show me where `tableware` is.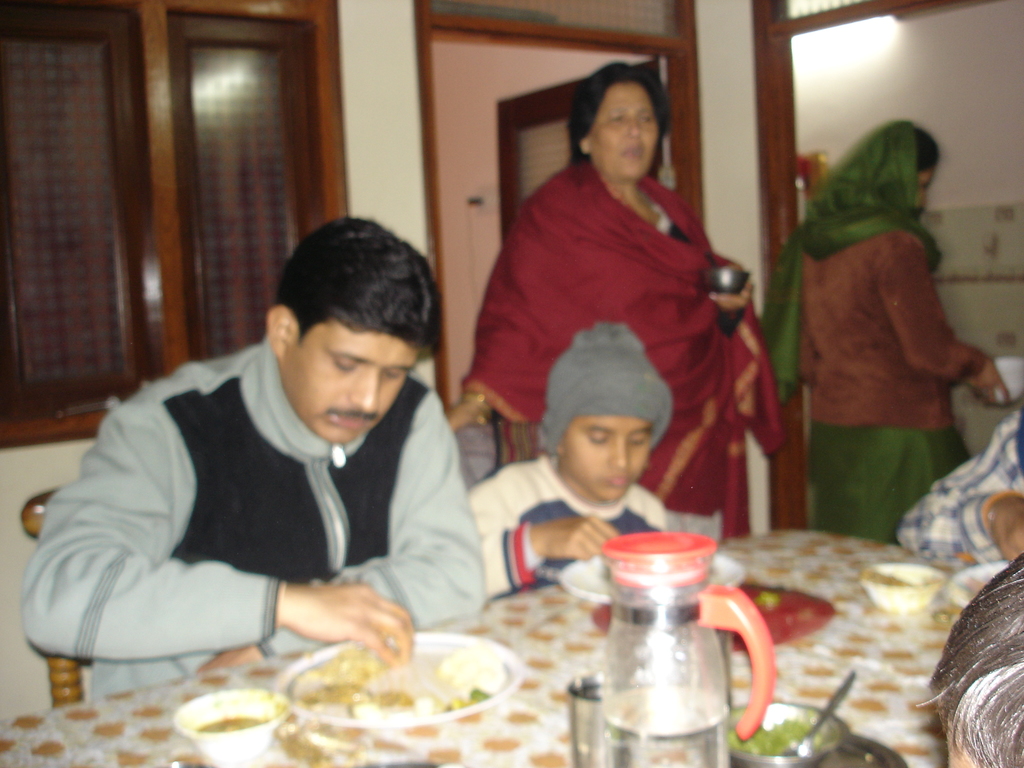
`tableware` is at [left=782, top=669, right=856, bottom=756].
